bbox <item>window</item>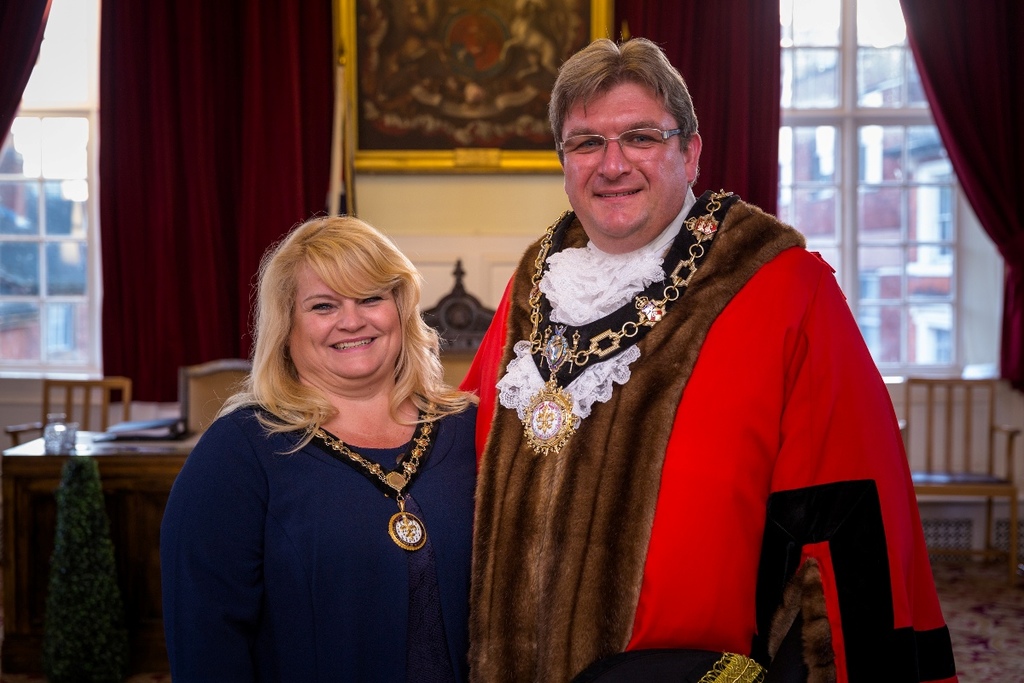
<bbox>783, 0, 1001, 374</bbox>
